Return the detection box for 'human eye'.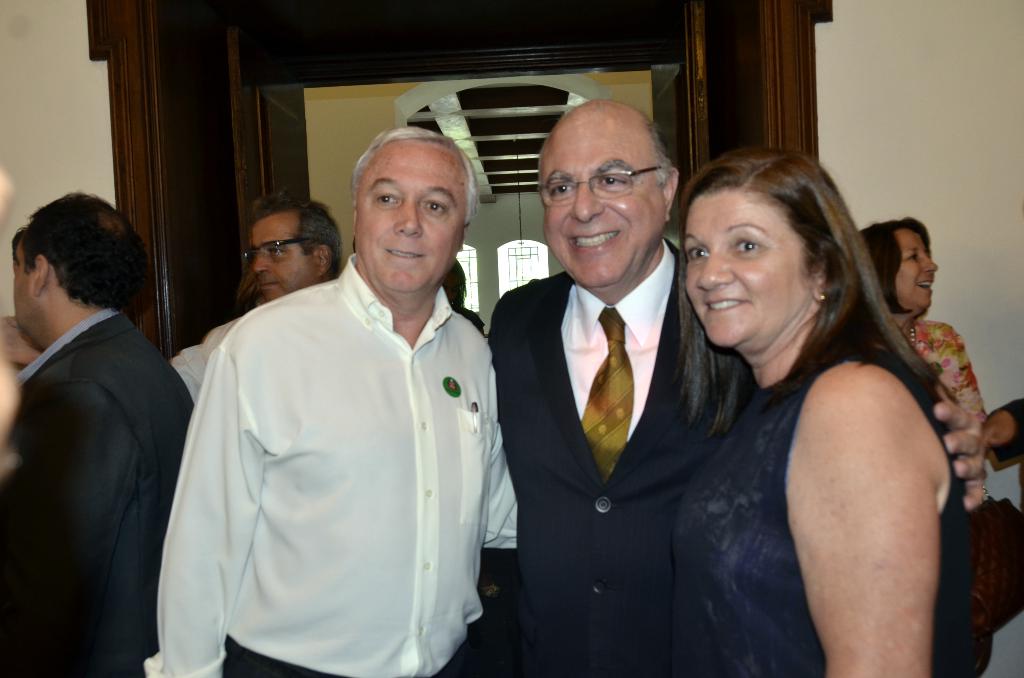
(268, 249, 286, 260).
